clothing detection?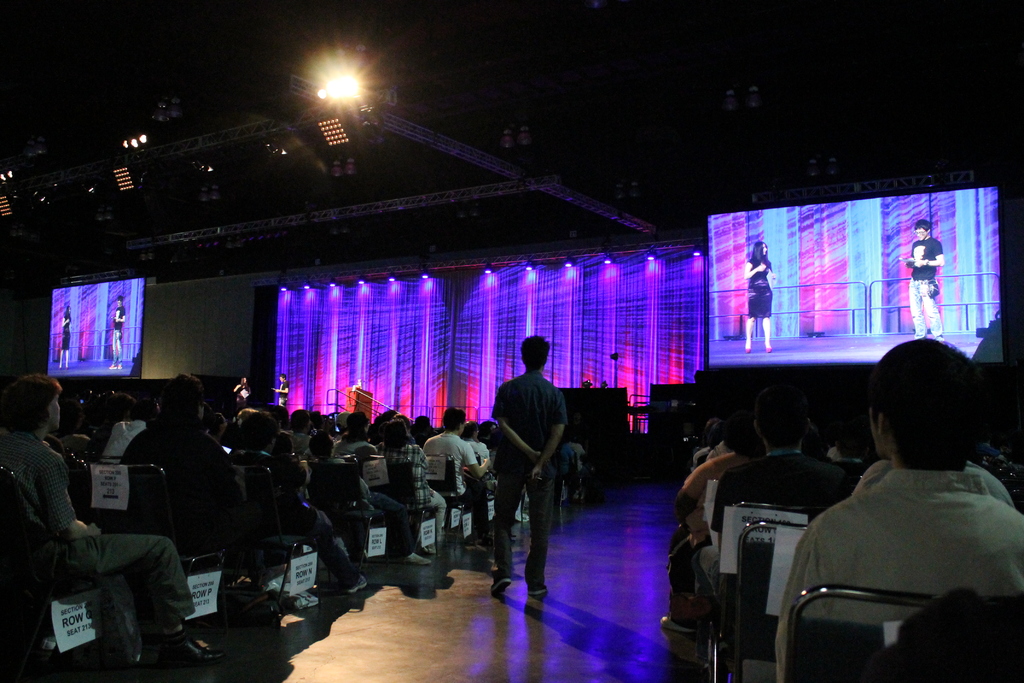
(x1=60, y1=432, x2=85, y2=454)
